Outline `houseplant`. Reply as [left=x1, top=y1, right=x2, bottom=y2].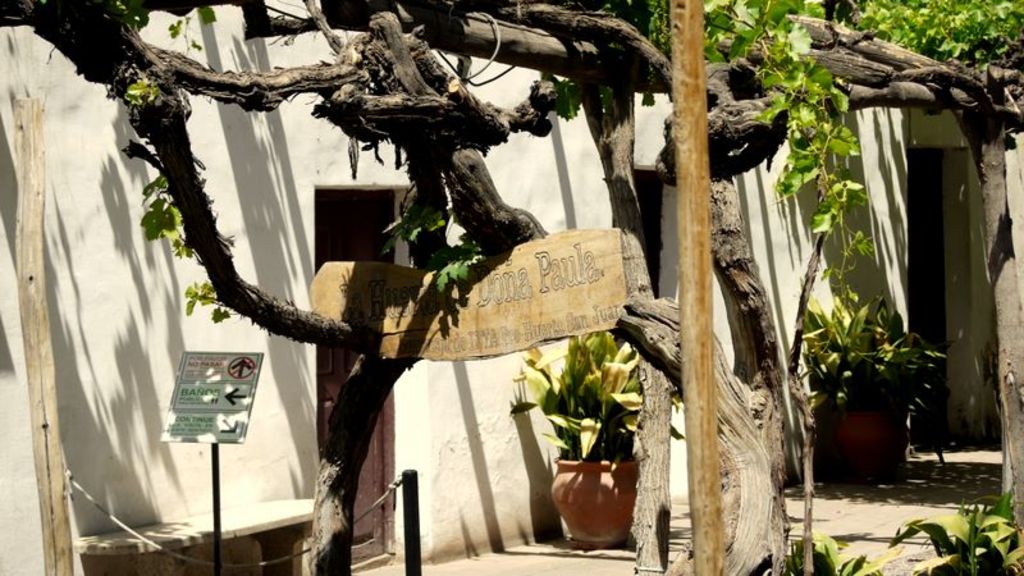
[left=504, top=323, right=643, bottom=550].
